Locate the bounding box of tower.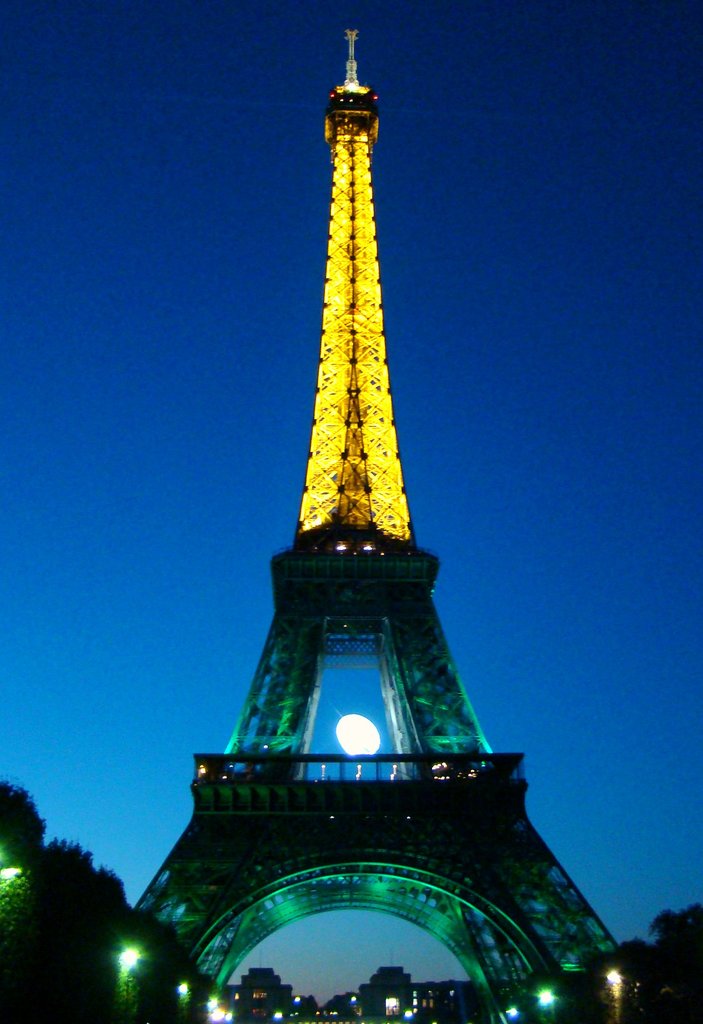
Bounding box: (x1=108, y1=43, x2=627, y2=974).
